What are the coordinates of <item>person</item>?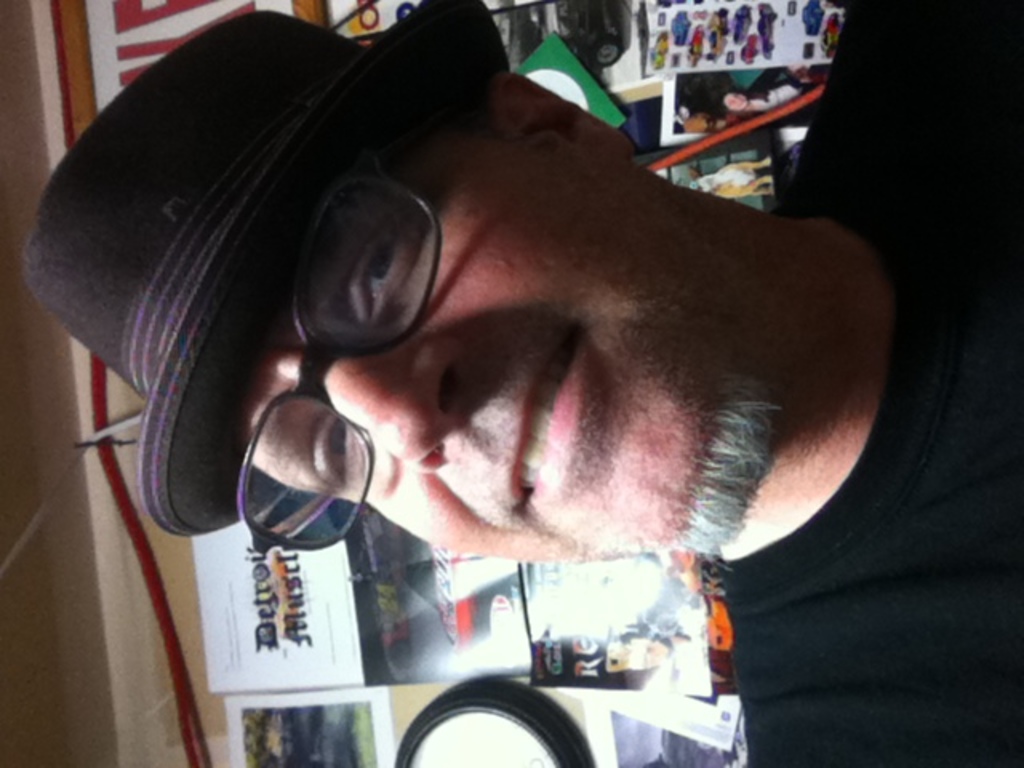
locate(717, 66, 816, 118).
